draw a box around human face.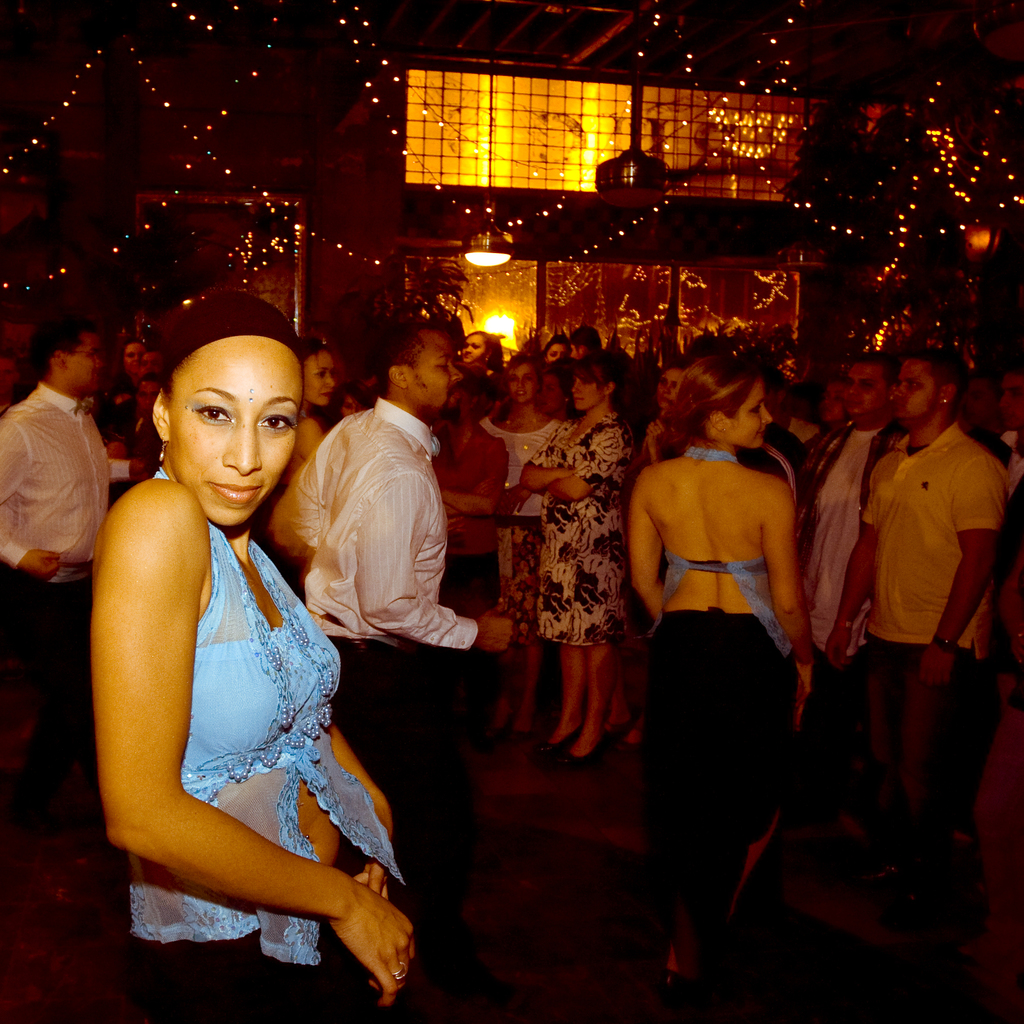
select_region(536, 379, 566, 410).
